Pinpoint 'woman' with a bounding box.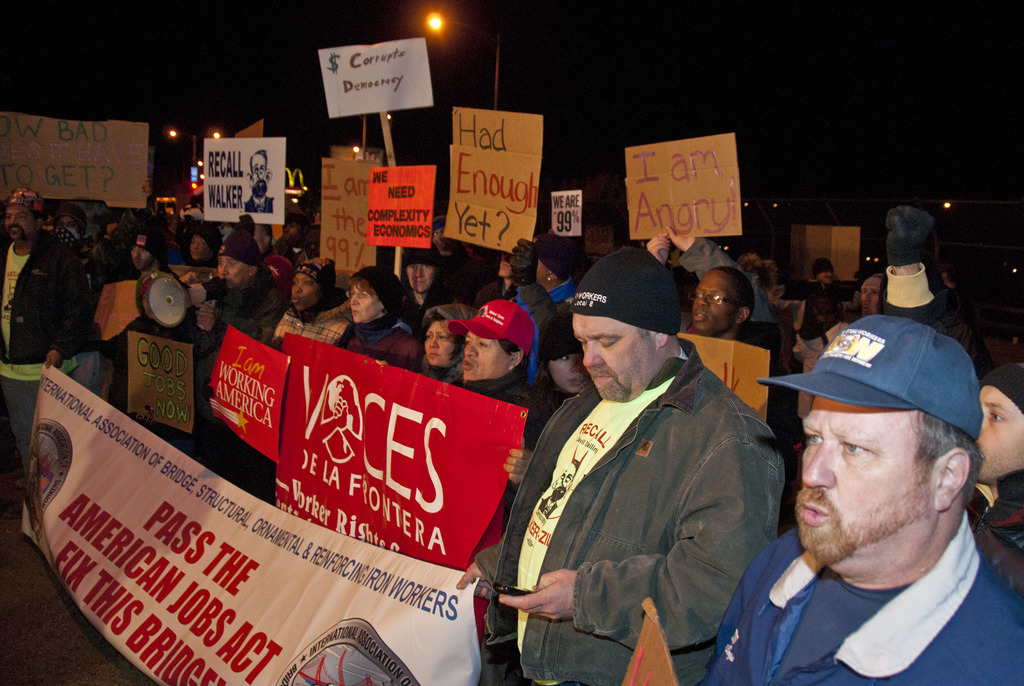
crop(531, 300, 593, 393).
